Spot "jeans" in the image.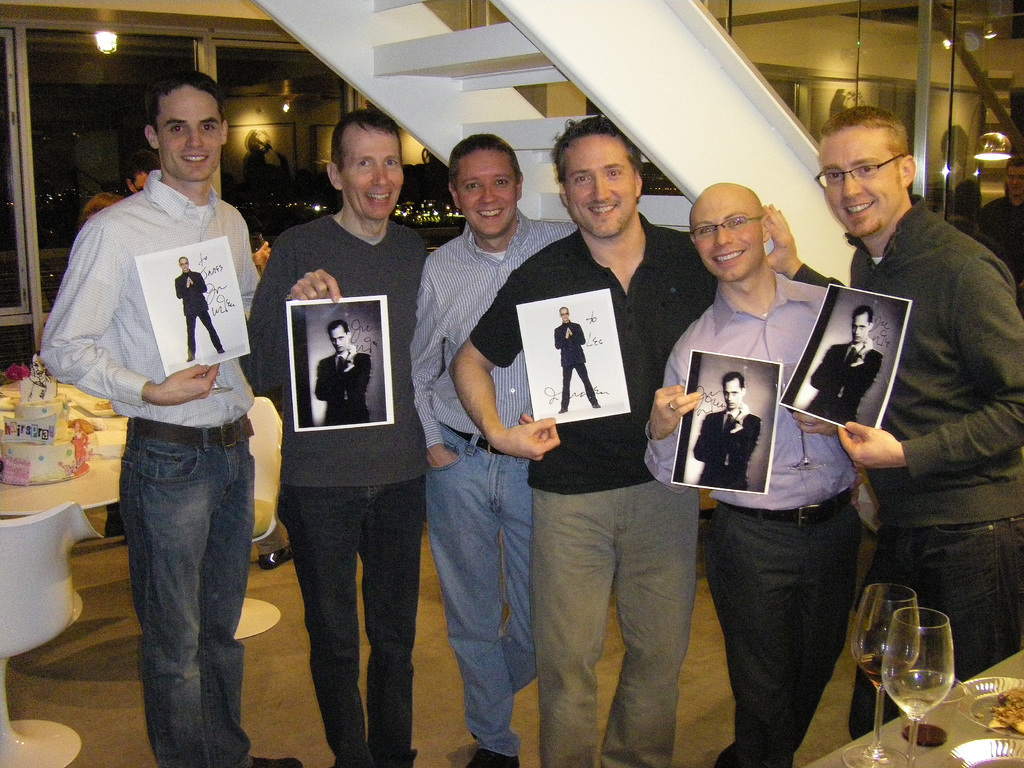
"jeans" found at box(420, 422, 531, 758).
